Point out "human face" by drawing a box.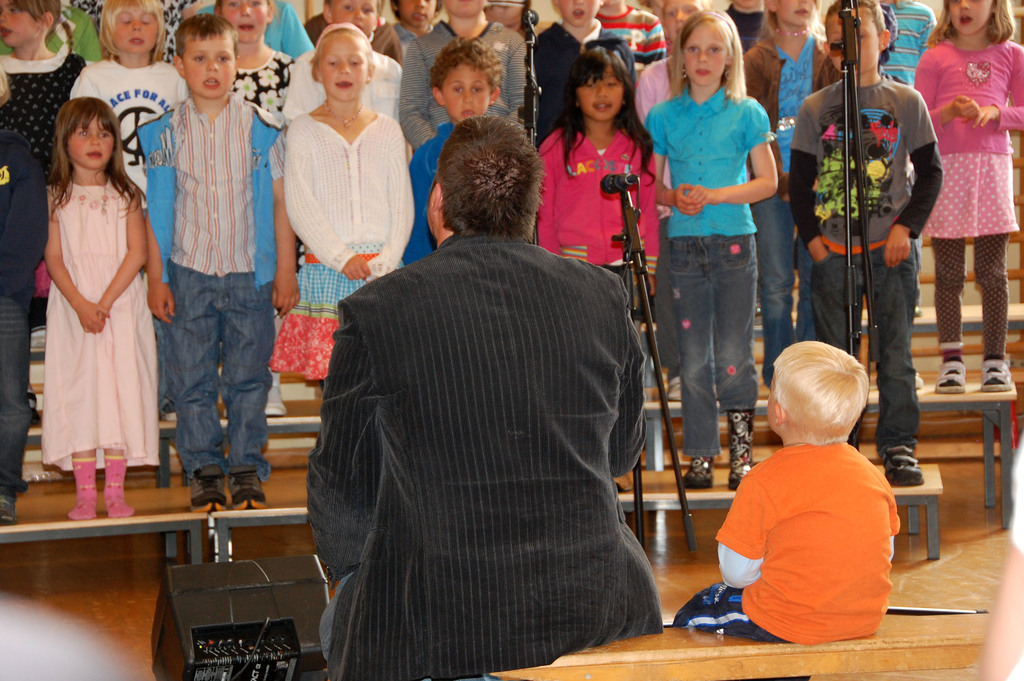
(left=481, top=0, right=522, bottom=21).
